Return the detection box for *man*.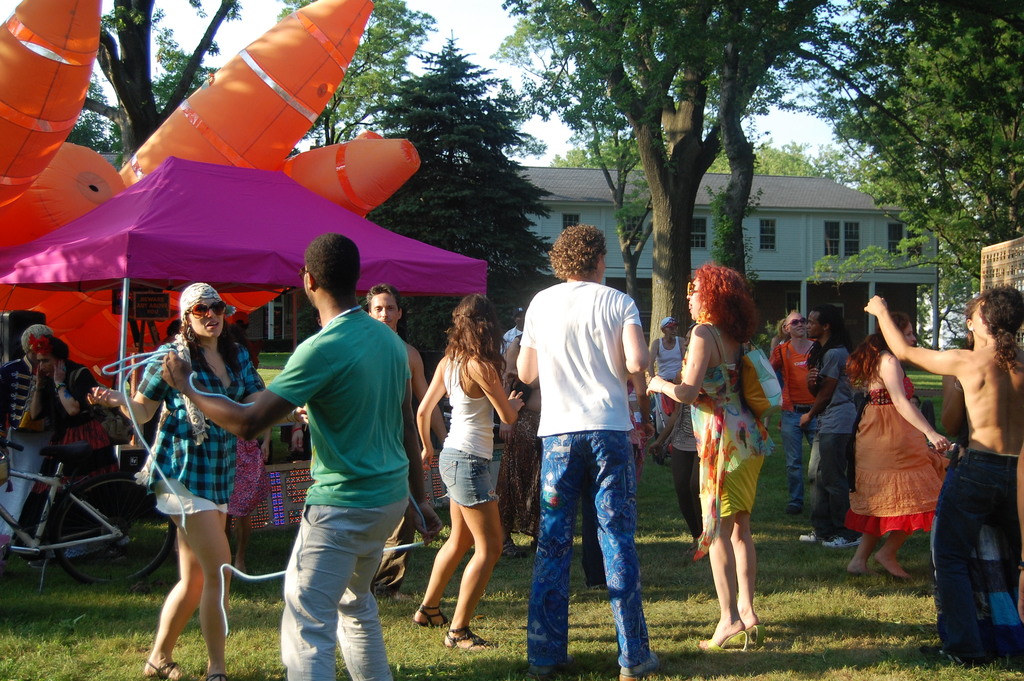
[left=766, top=306, right=824, bottom=518].
